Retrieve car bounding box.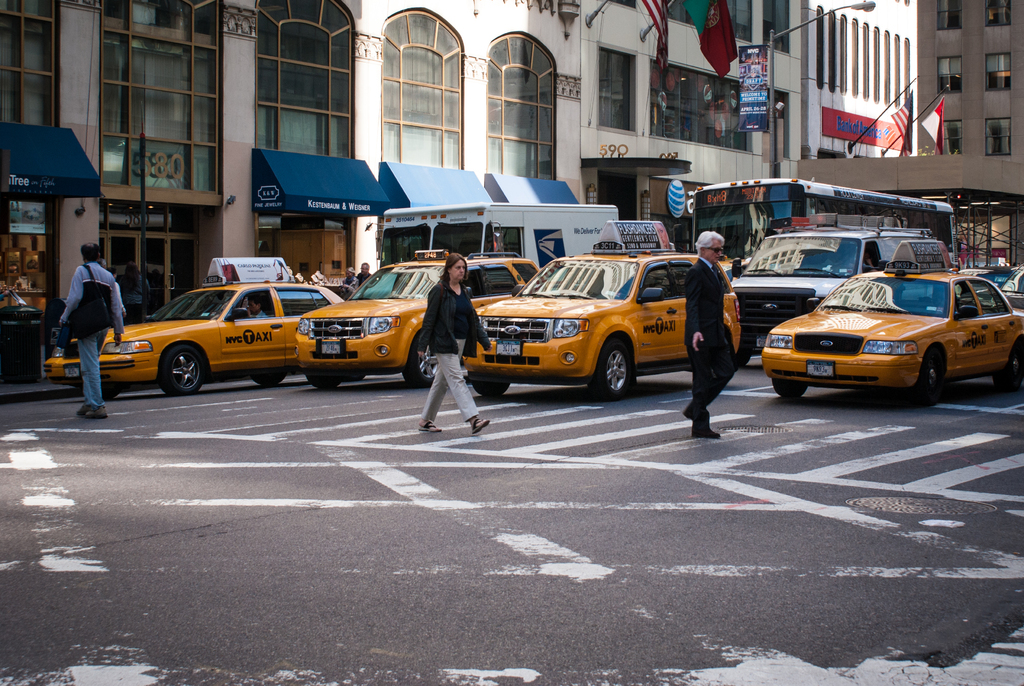
Bounding box: BBox(38, 277, 347, 402).
